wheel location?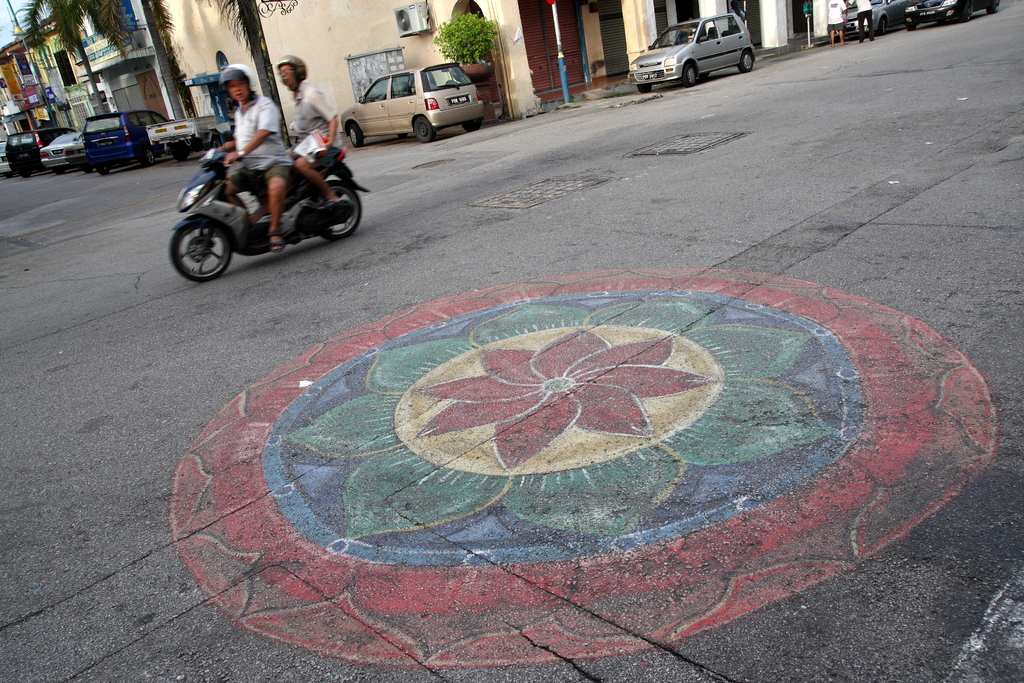
bbox=[97, 167, 112, 177]
